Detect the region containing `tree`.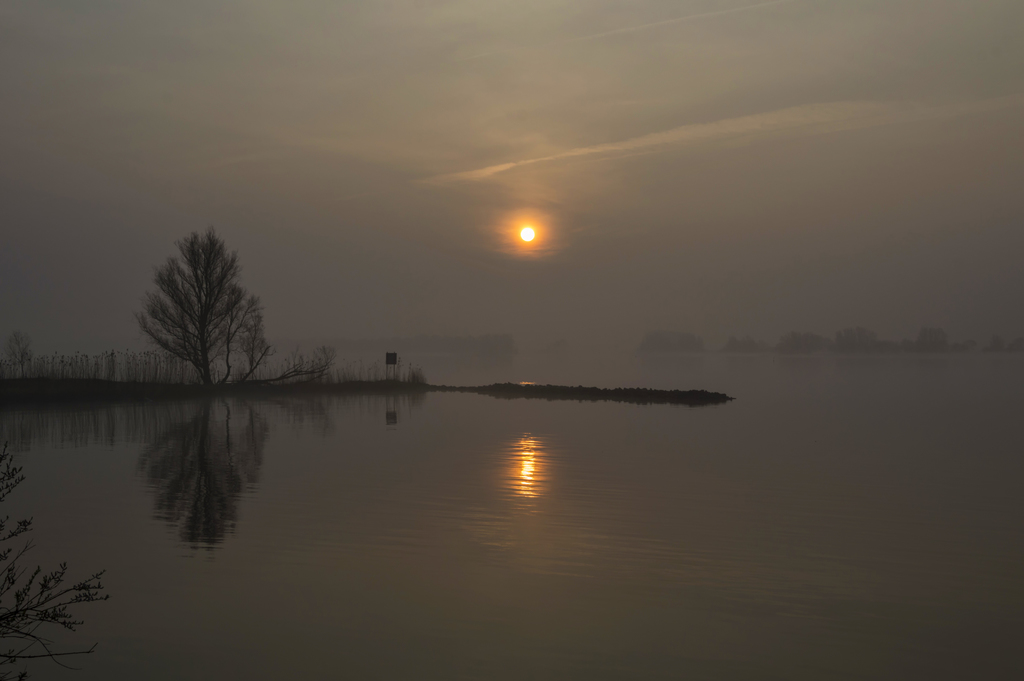
Rect(144, 206, 267, 384).
